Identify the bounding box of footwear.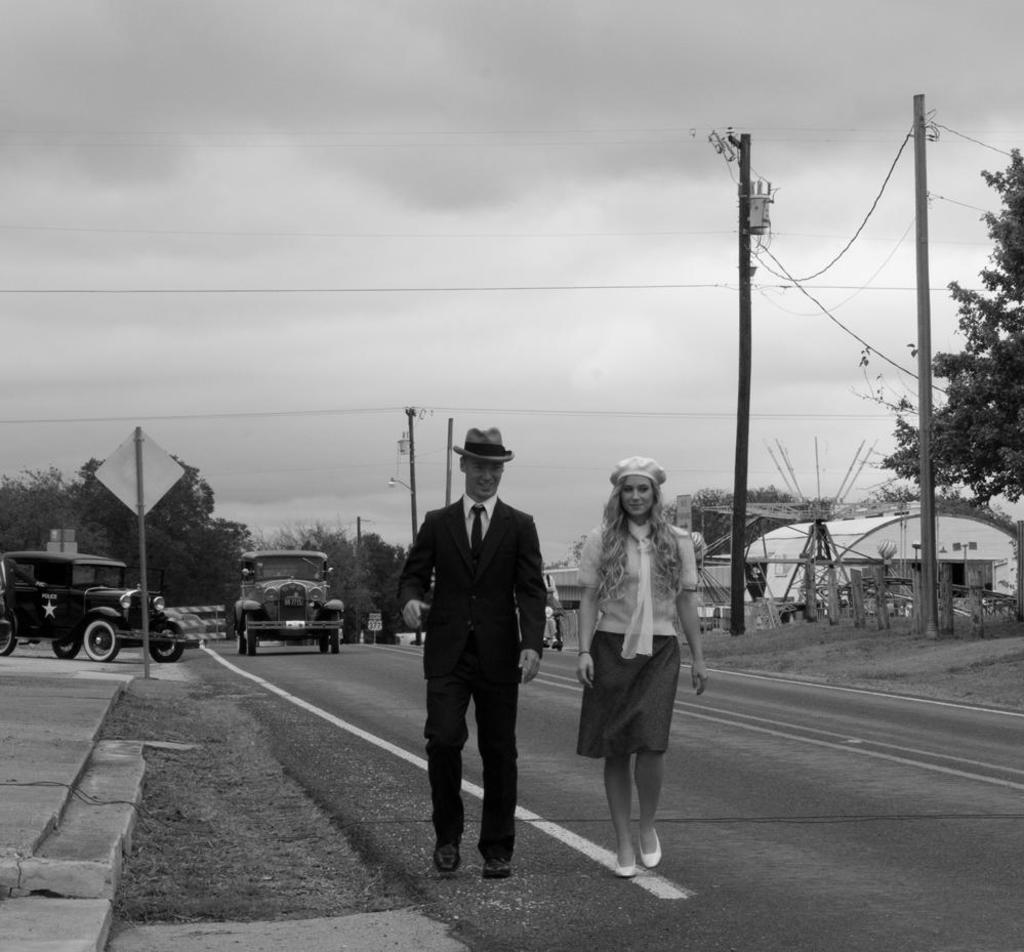
(638,827,659,871).
